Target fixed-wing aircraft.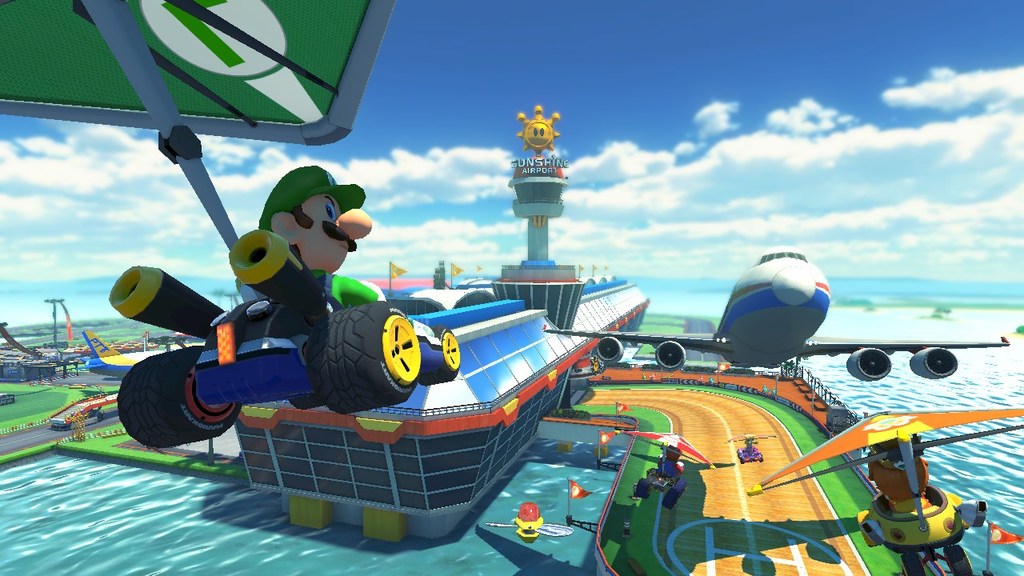
Target region: 540:239:1018:383.
